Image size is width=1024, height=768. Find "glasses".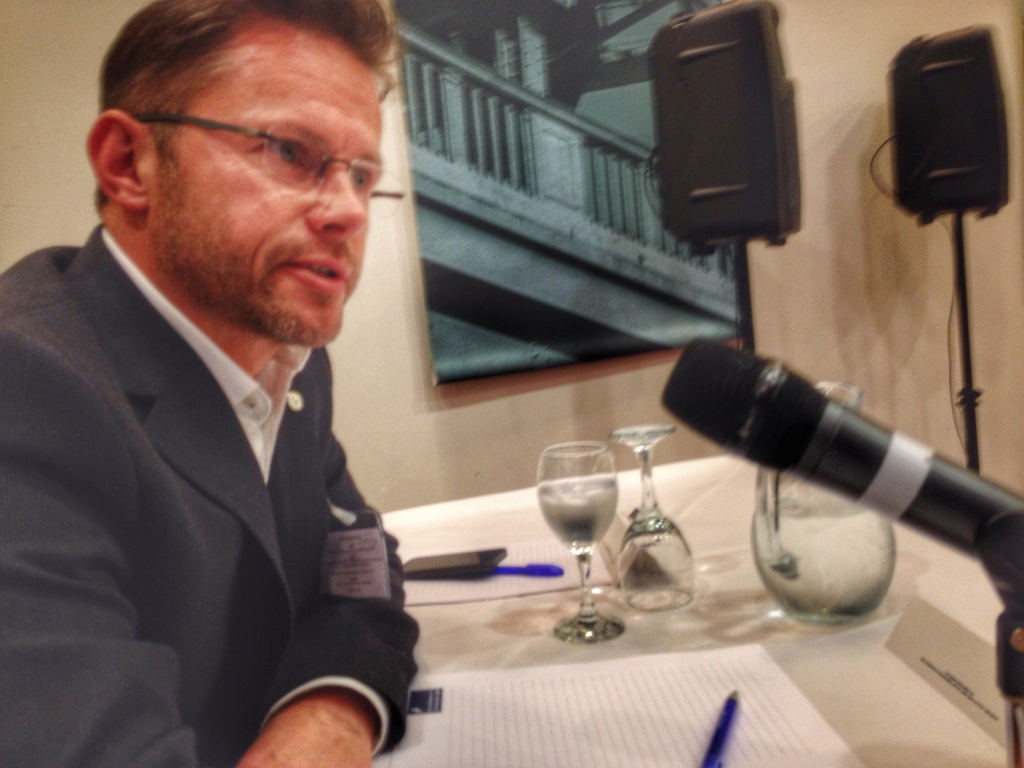
box(115, 99, 389, 198).
